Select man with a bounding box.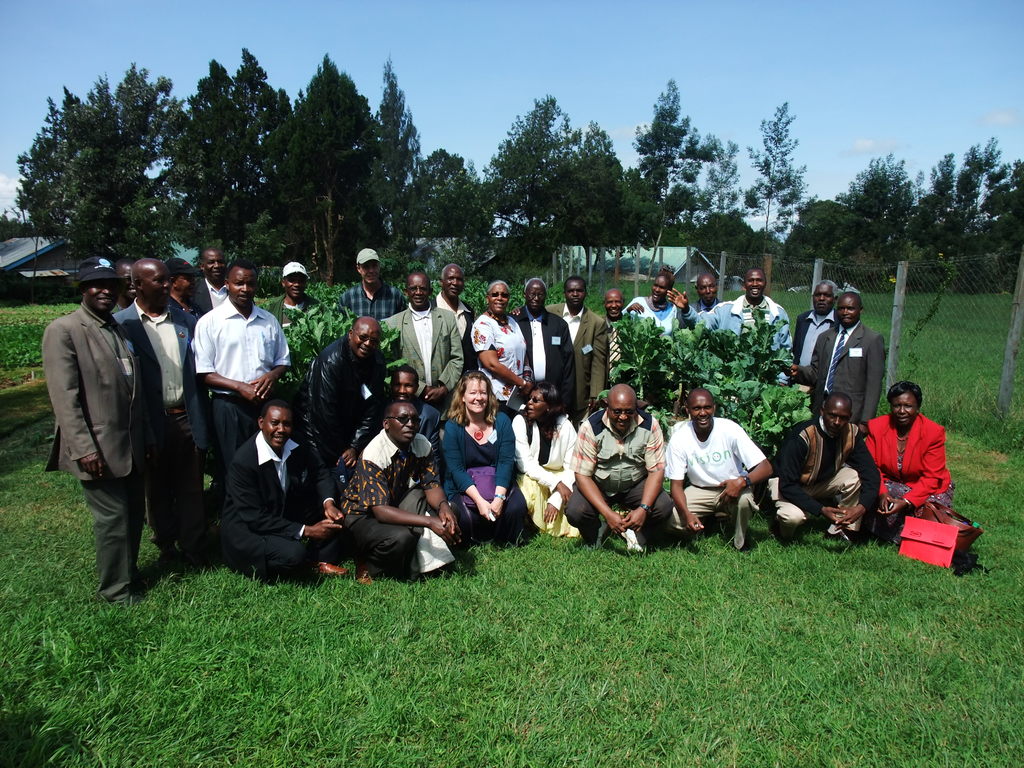
(x1=300, y1=318, x2=382, y2=456).
